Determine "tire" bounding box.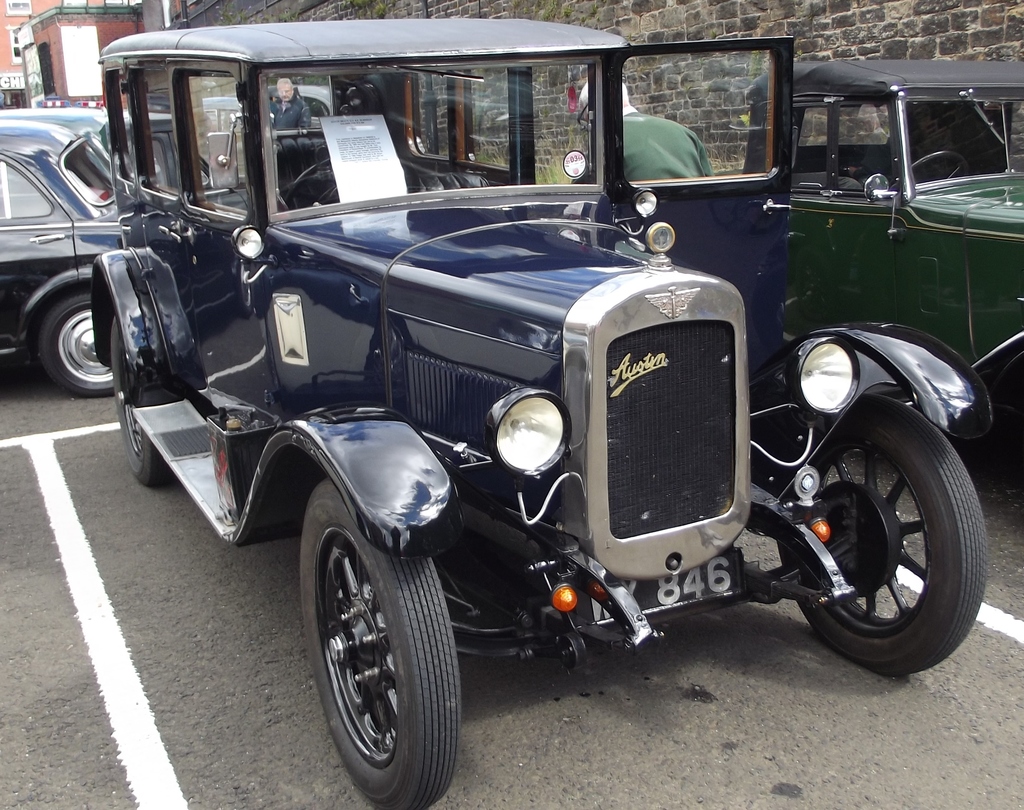
Determined: left=774, top=393, right=987, bottom=676.
